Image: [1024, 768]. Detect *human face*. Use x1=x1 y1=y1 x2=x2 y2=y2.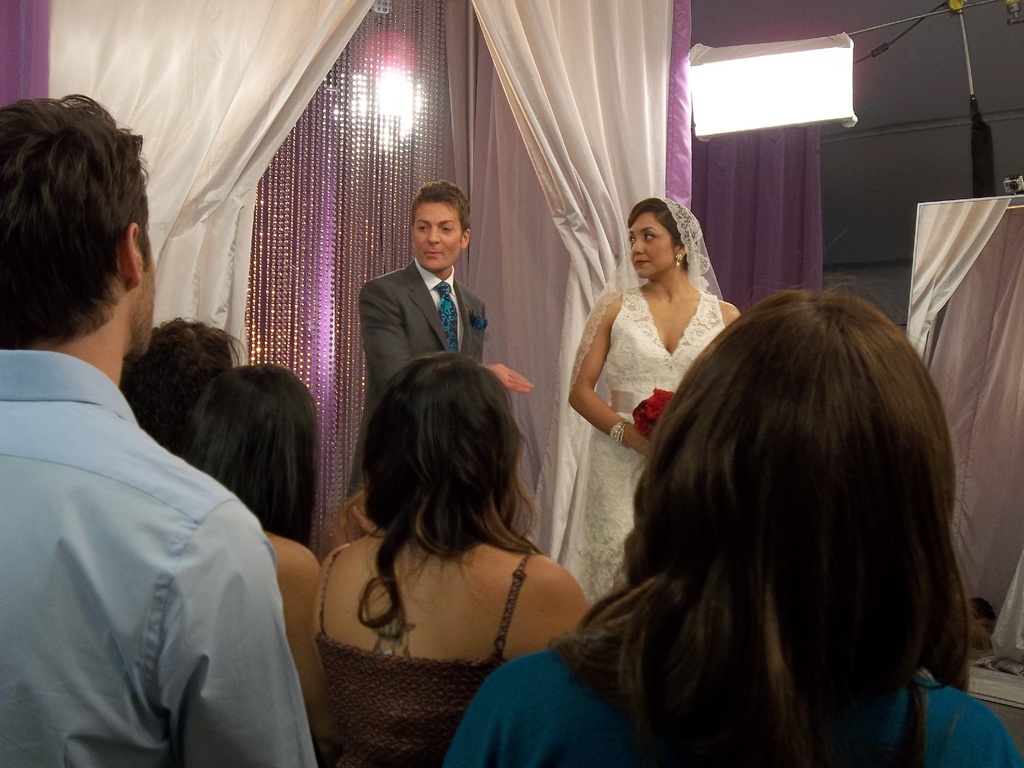
x1=628 y1=213 x2=675 y2=276.
